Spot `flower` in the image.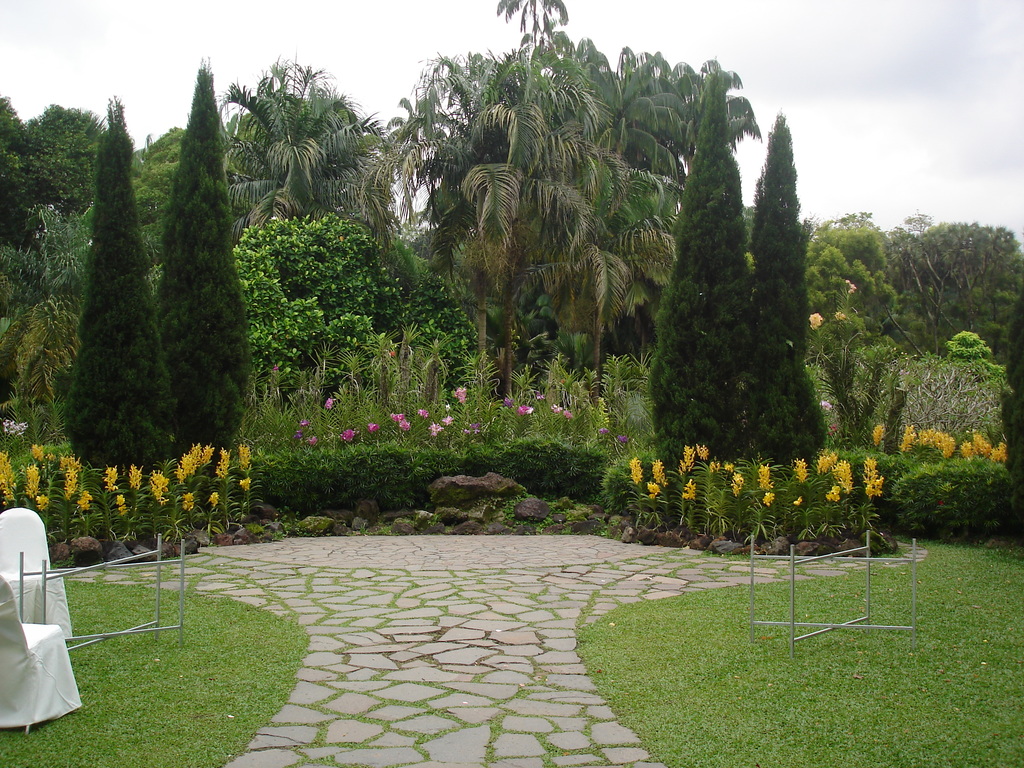
`flower` found at 460/392/473/405.
